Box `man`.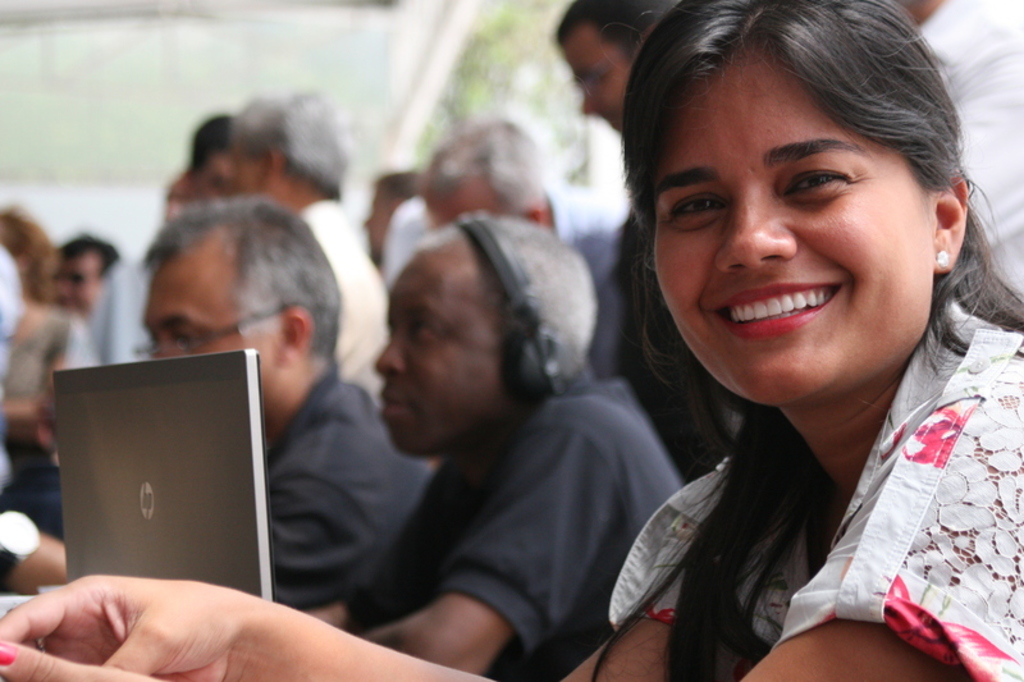
<bbox>0, 206, 422, 622</bbox>.
